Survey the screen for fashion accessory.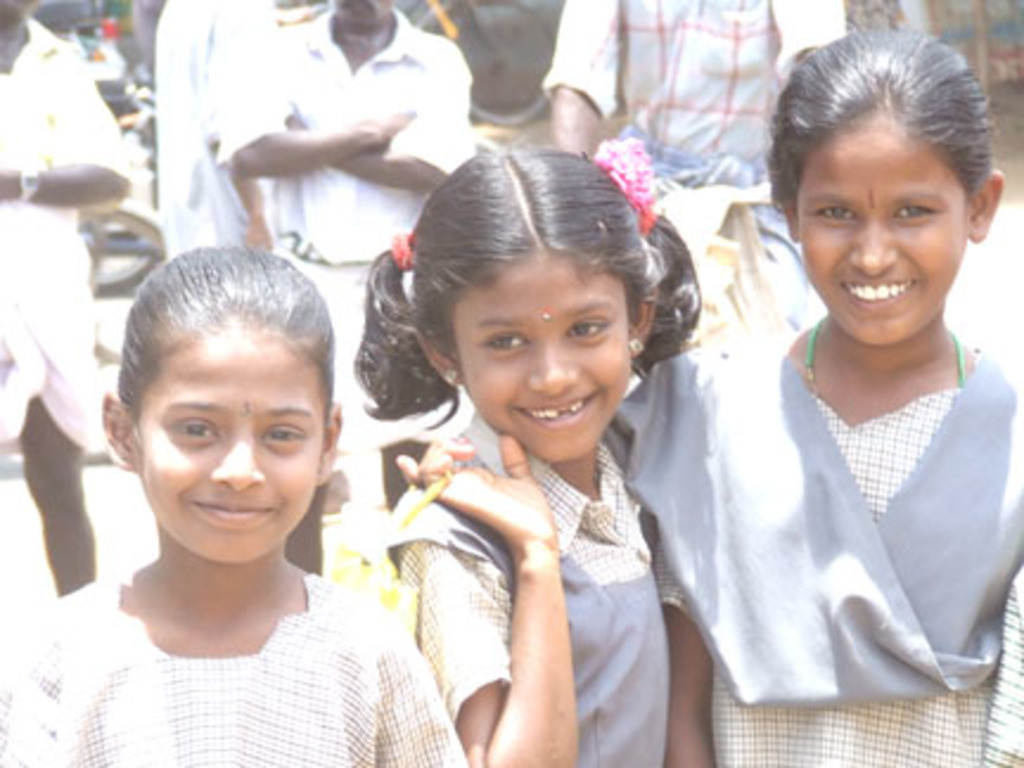
Survey found: l=386, t=230, r=420, b=275.
